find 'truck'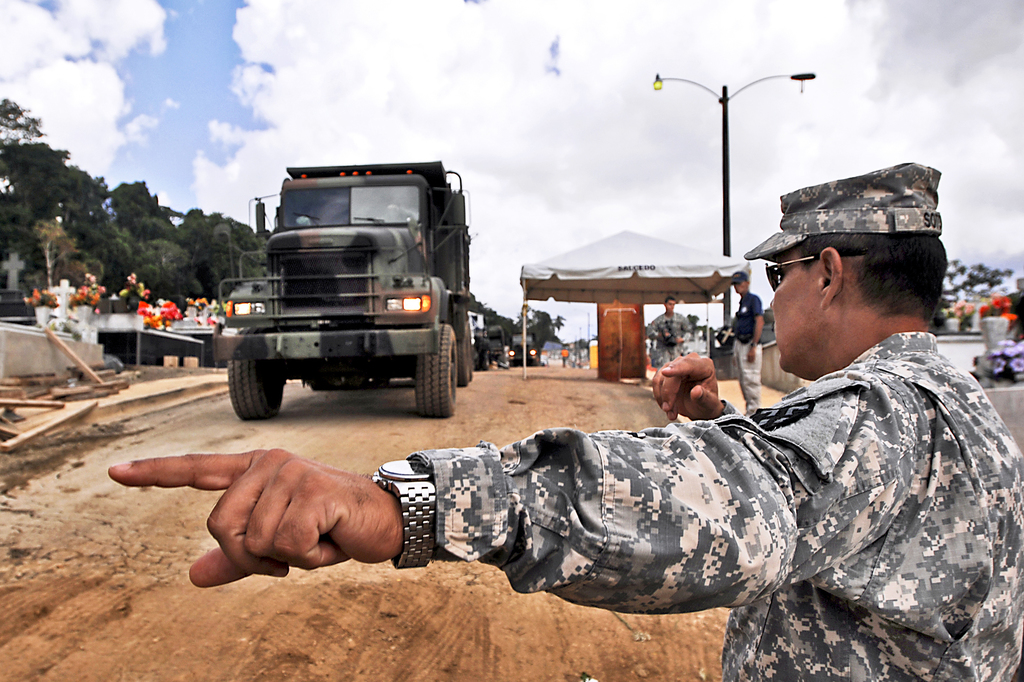
{"left": 486, "top": 326, "right": 508, "bottom": 370}
